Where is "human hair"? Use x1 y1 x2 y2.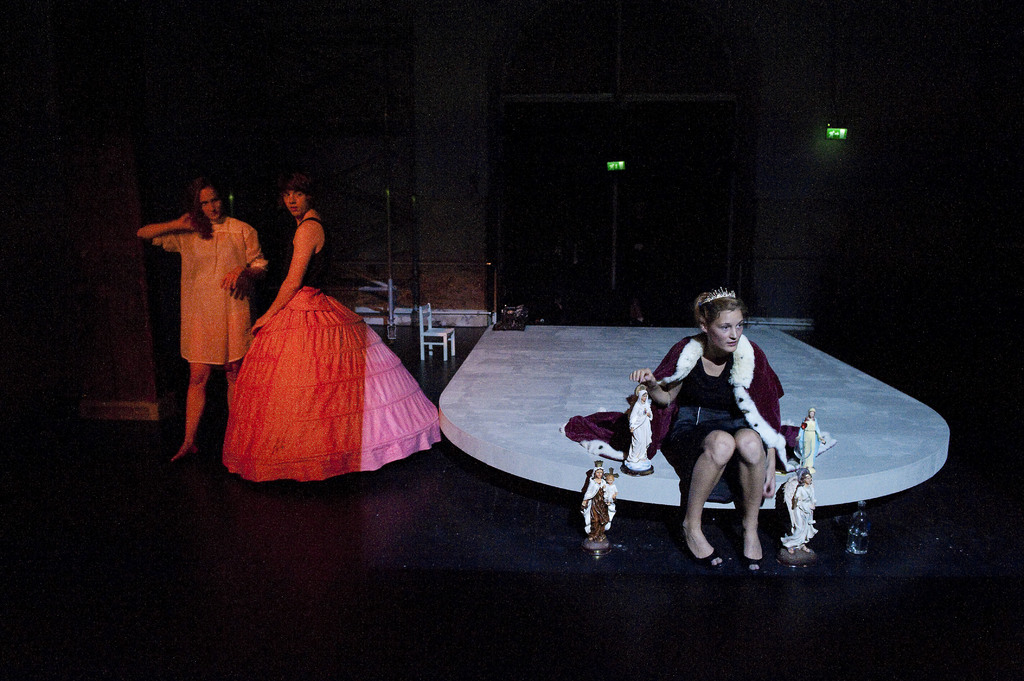
183 176 229 239.
